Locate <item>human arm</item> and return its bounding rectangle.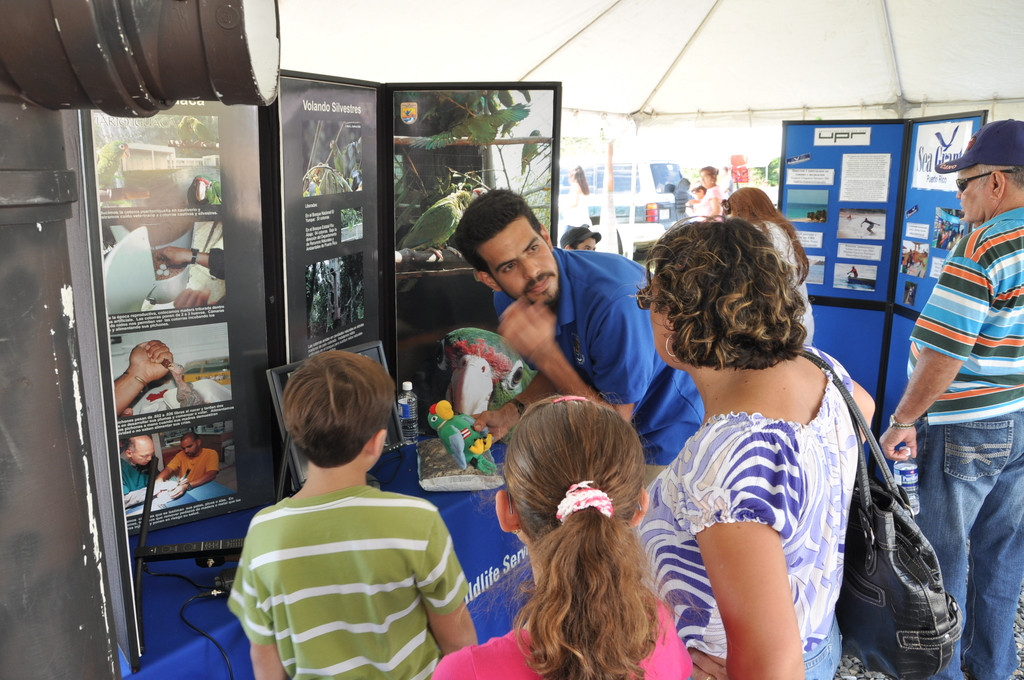
405, 501, 481, 667.
